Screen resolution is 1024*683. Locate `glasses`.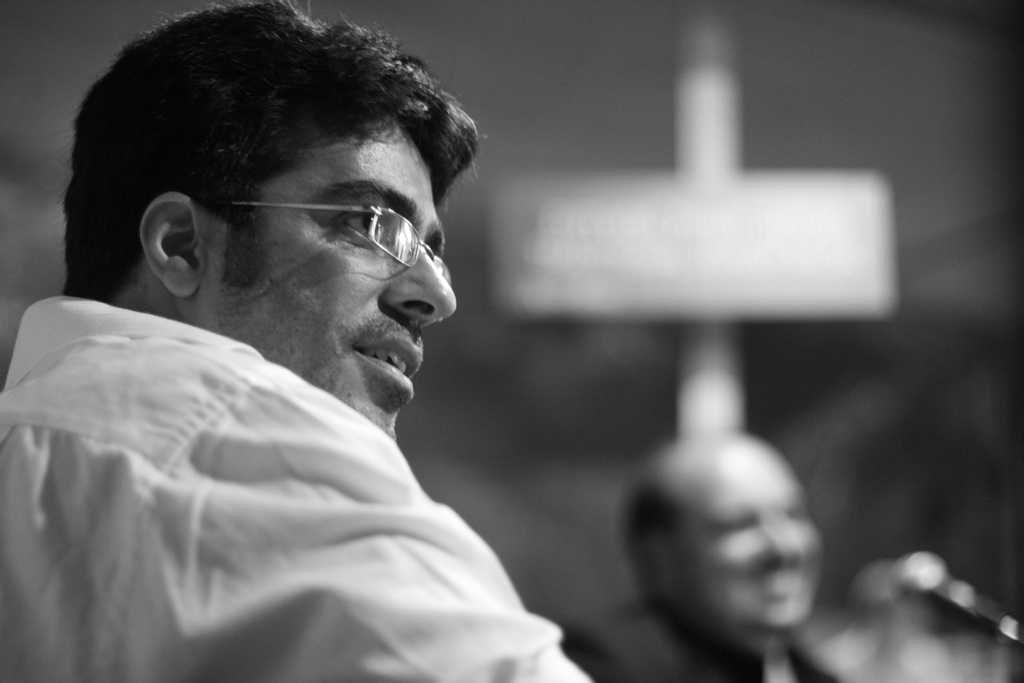
bbox=[196, 183, 446, 265].
